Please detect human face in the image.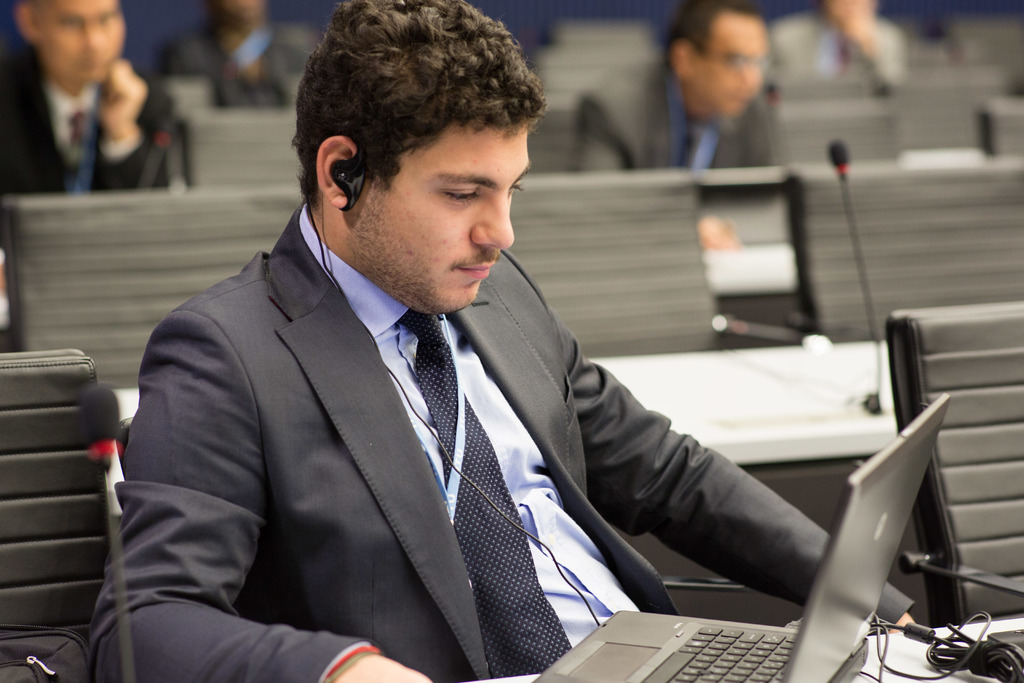
344, 126, 539, 313.
